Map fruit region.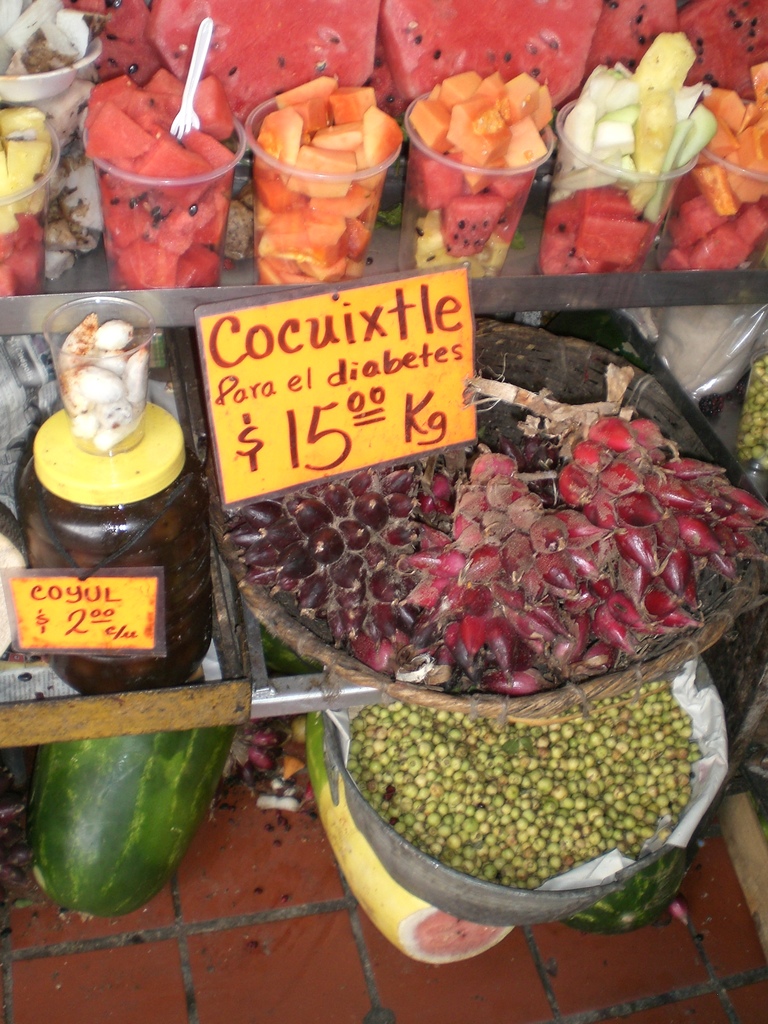
Mapped to [579, 0, 766, 106].
